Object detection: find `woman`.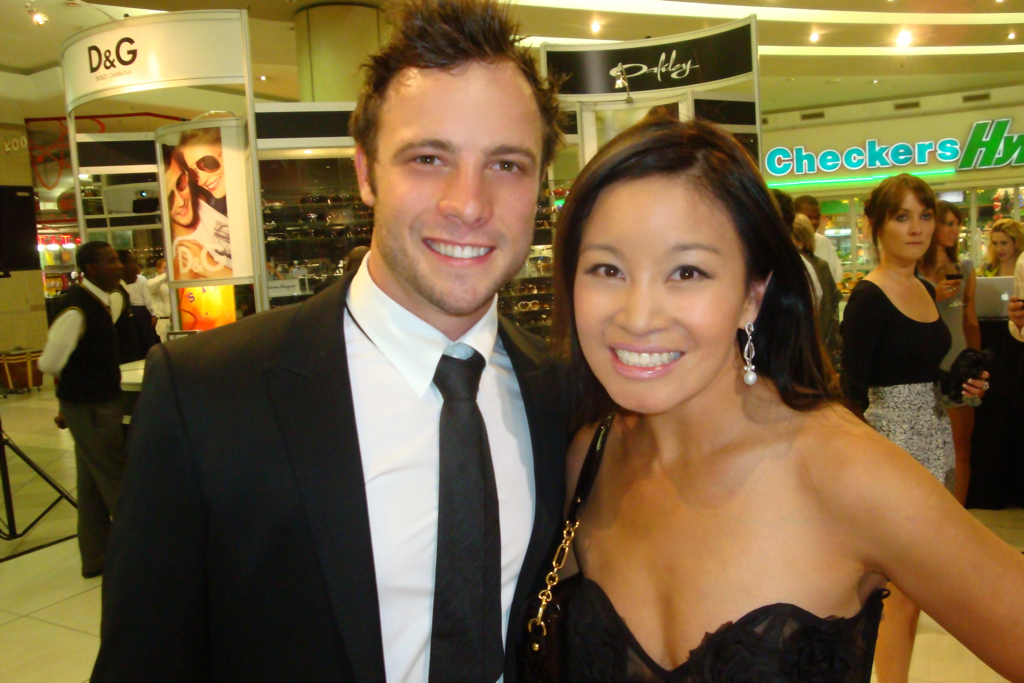
<bbox>987, 211, 1018, 513</bbox>.
